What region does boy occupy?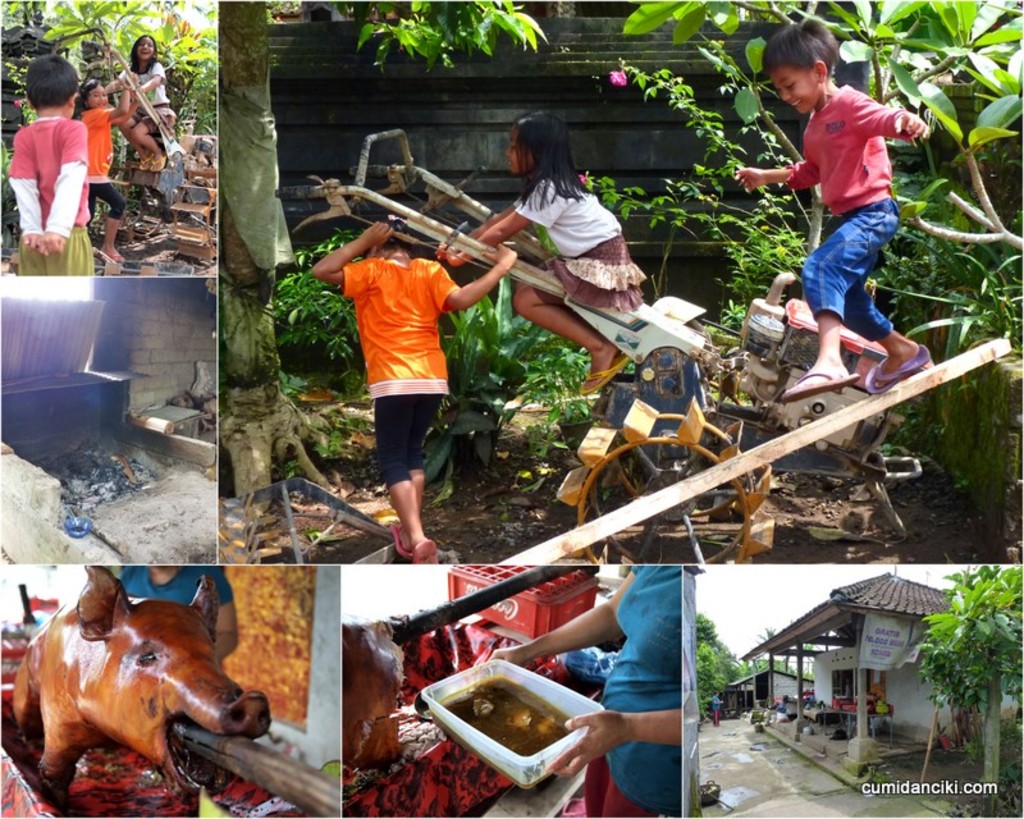
742 28 928 411.
